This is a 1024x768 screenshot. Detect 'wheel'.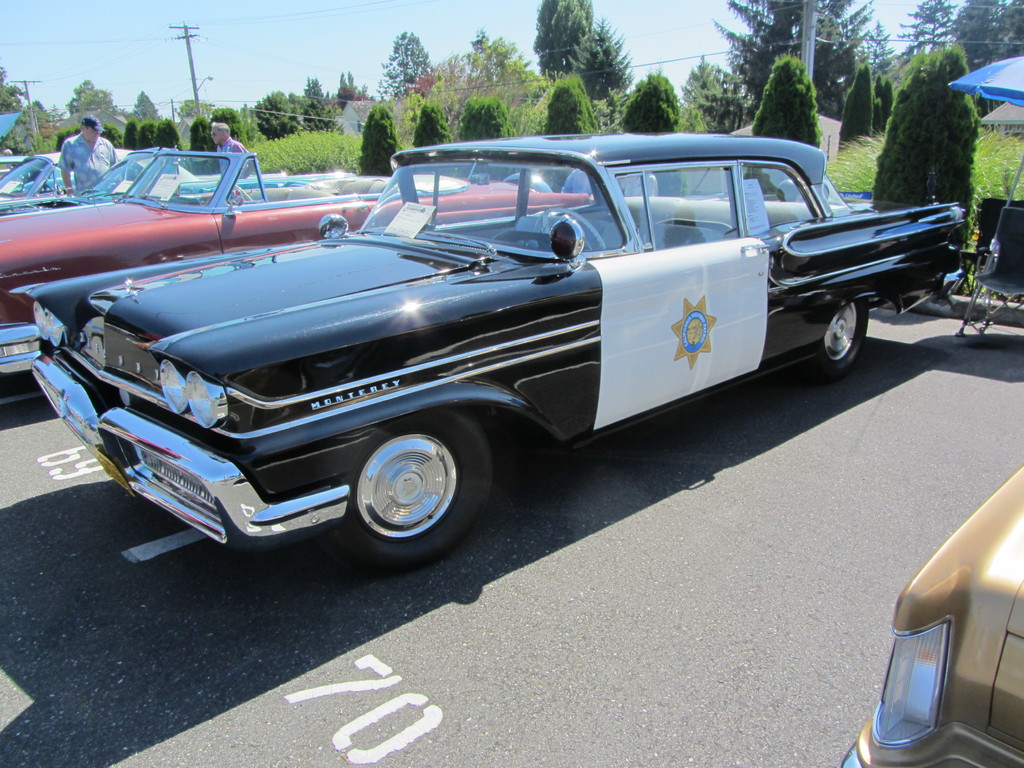
bbox=[214, 183, 252, 203].
